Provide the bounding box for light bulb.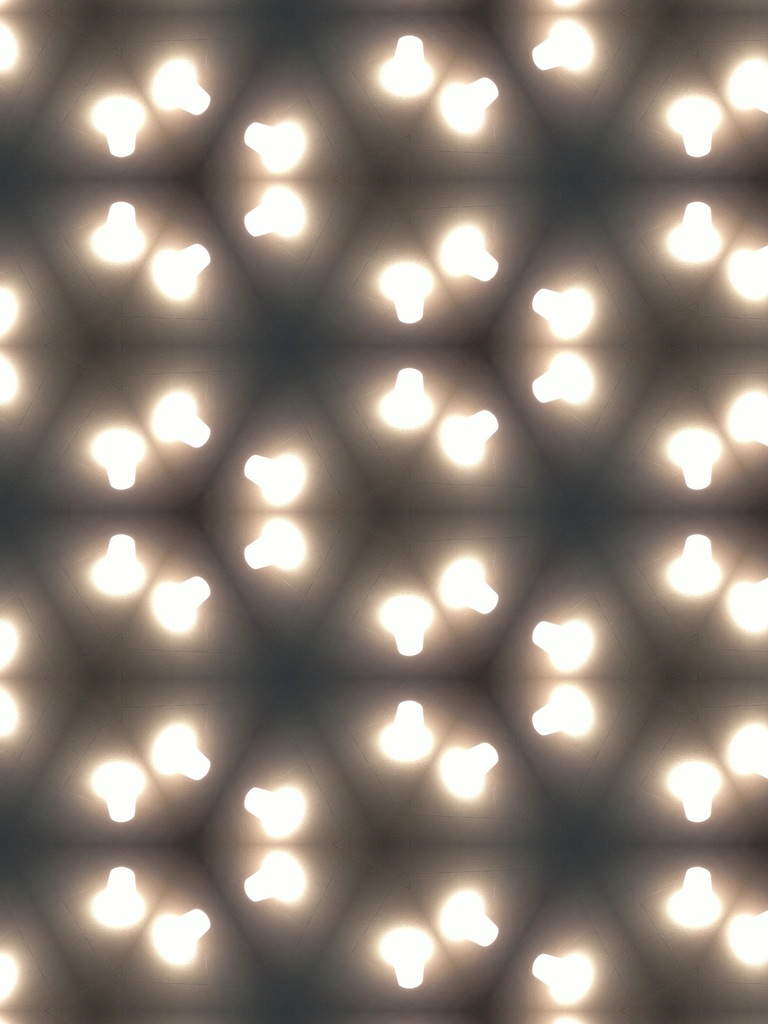
x1=0 y1=350 x2=16 y2=407.
